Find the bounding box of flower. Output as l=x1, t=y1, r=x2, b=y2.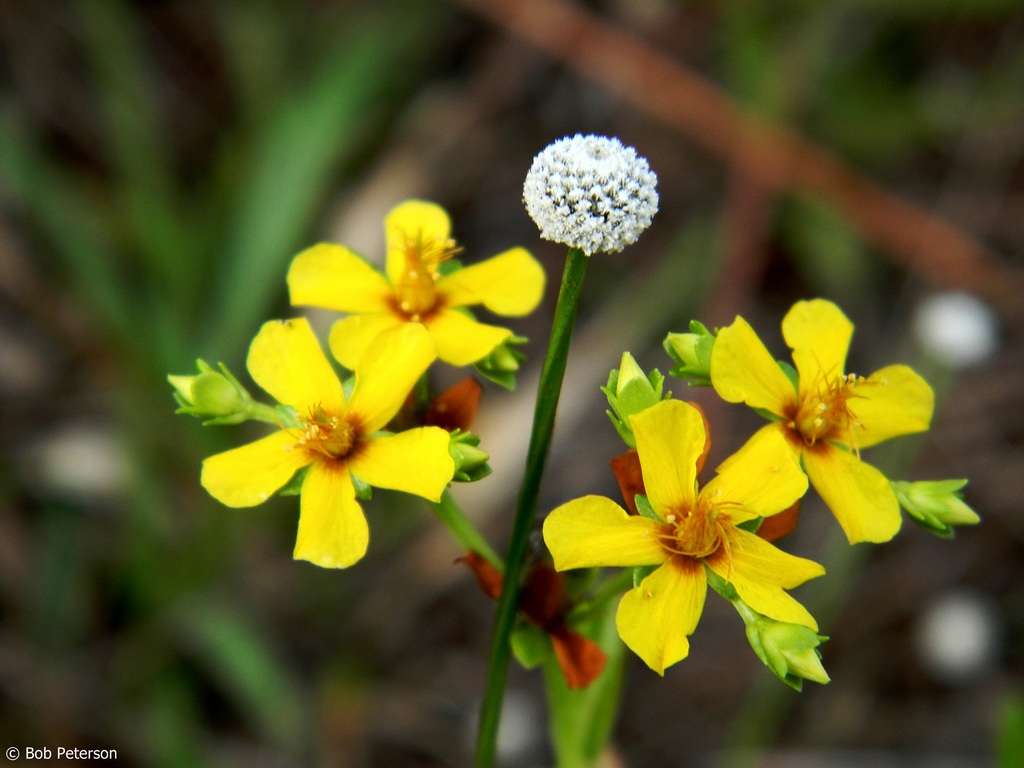
l=288, t=204, r=543, b=402.
